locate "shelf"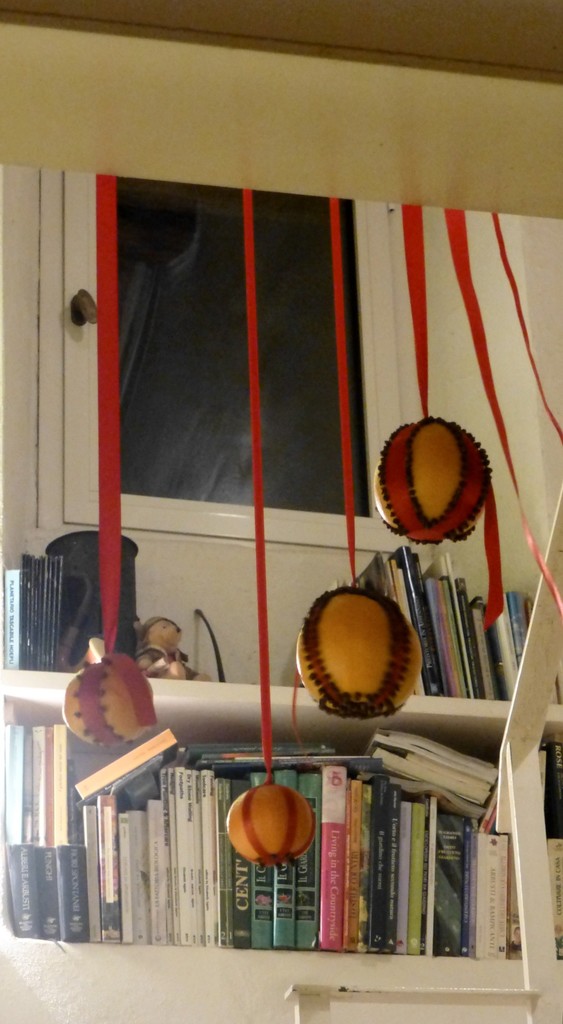
72,670,534,964
